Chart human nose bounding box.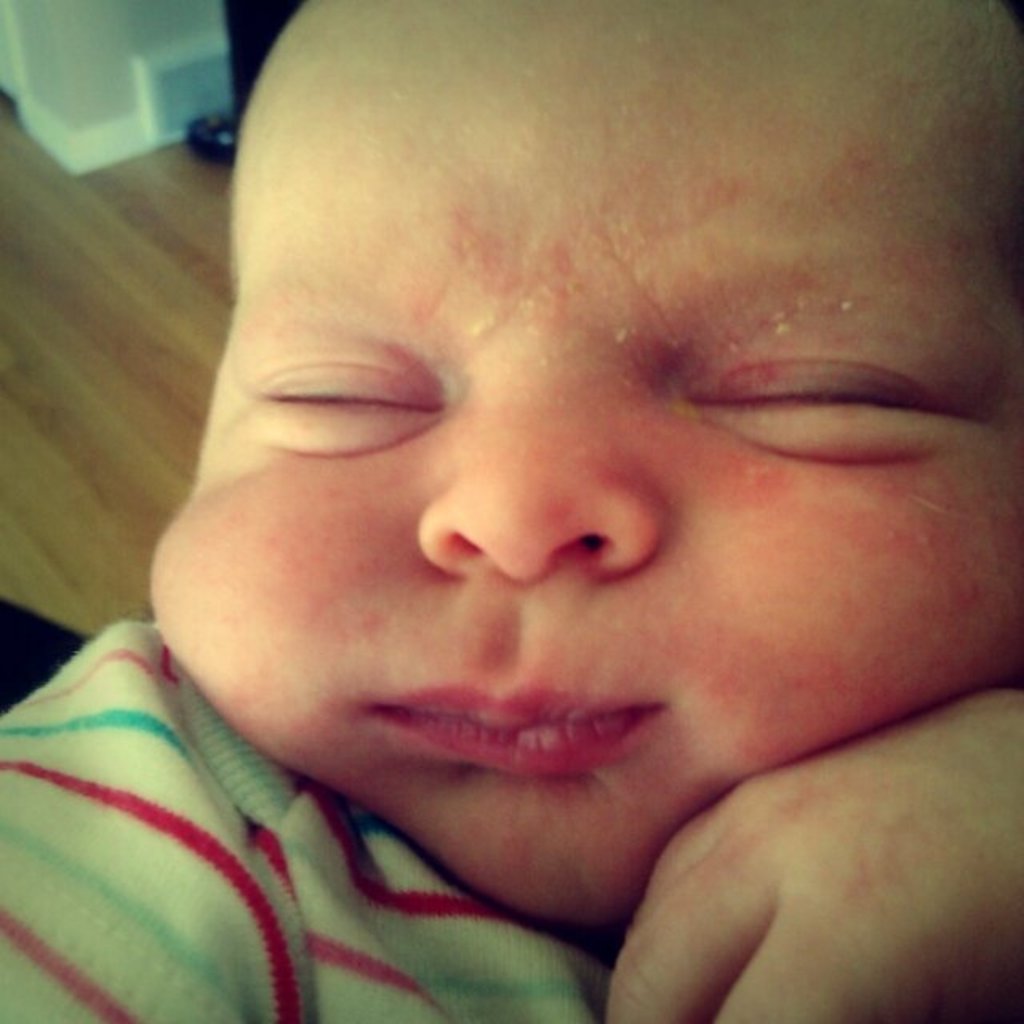
Charted: pyautogui.locateOnScreen(413, 346, 678, 581).
